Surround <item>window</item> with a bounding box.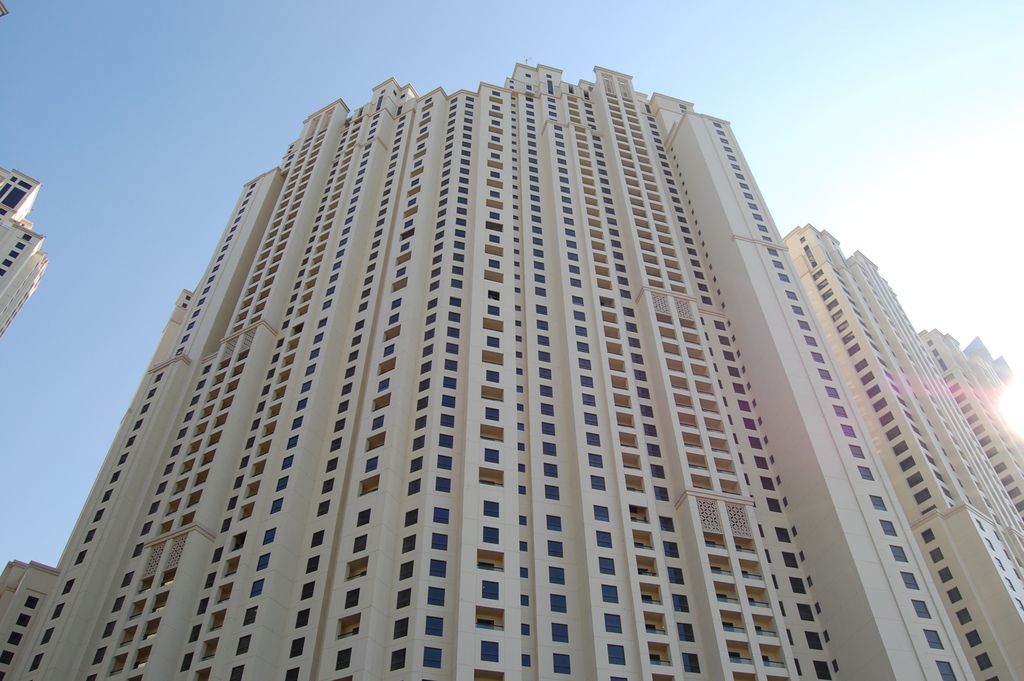
[491,191,500,198].
